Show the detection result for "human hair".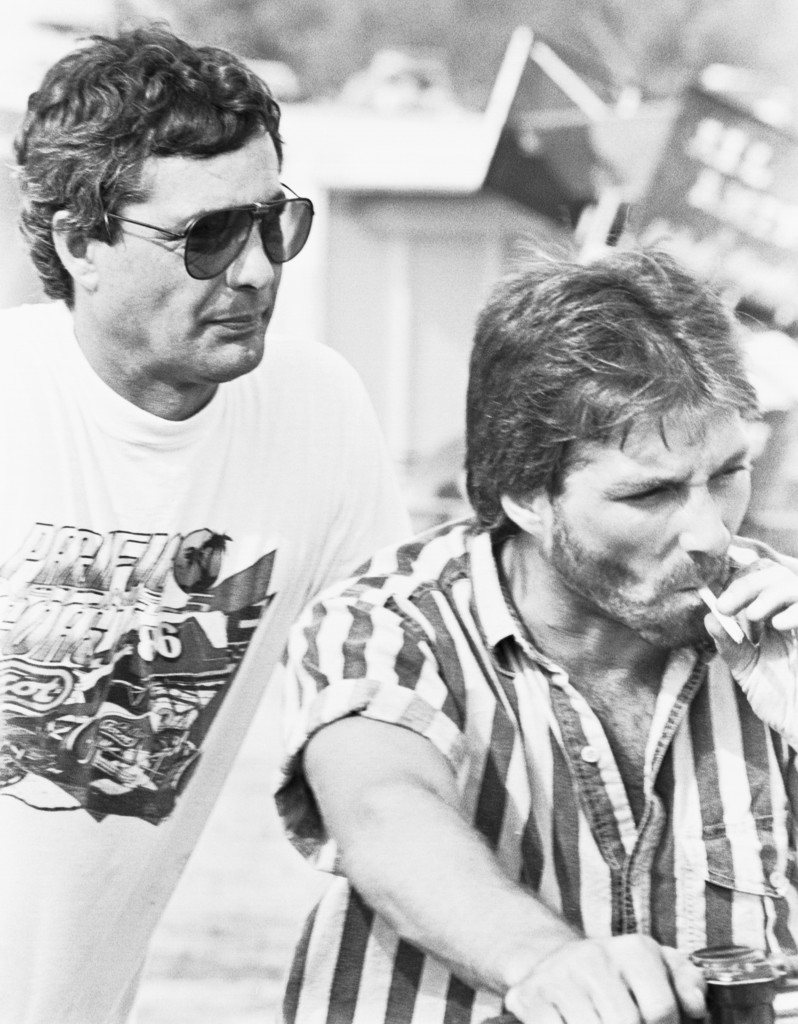
bbox(459, 240, 764, 532).
